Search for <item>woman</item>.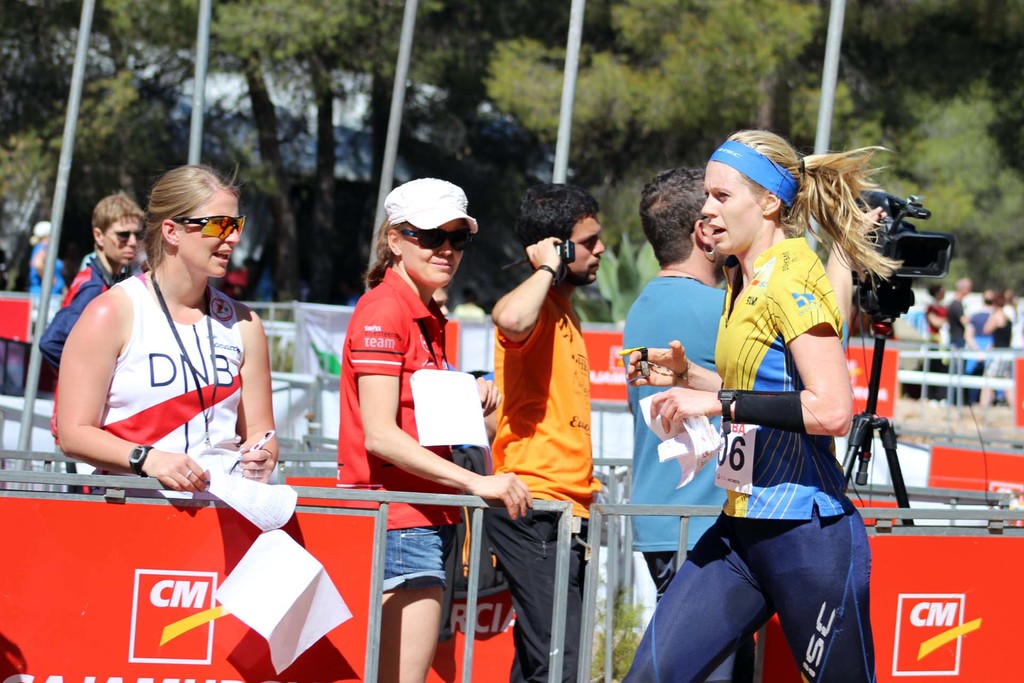
Found at rect(977, 292, 1016, 400).
